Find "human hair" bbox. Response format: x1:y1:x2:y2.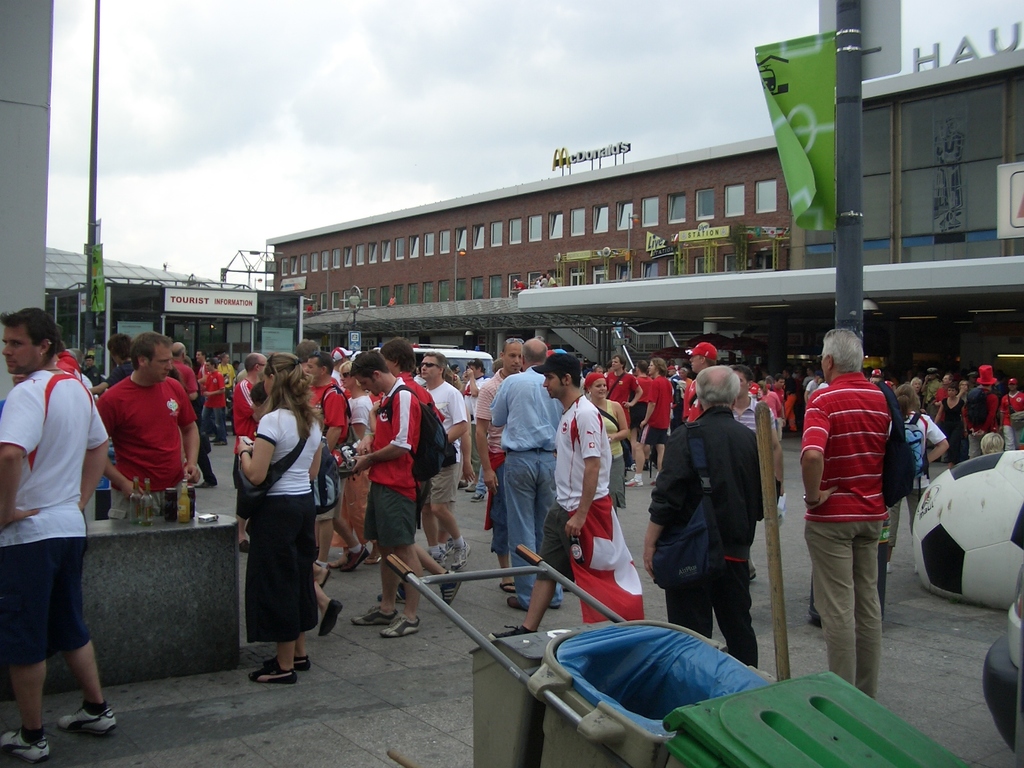
491:357:501:372.
